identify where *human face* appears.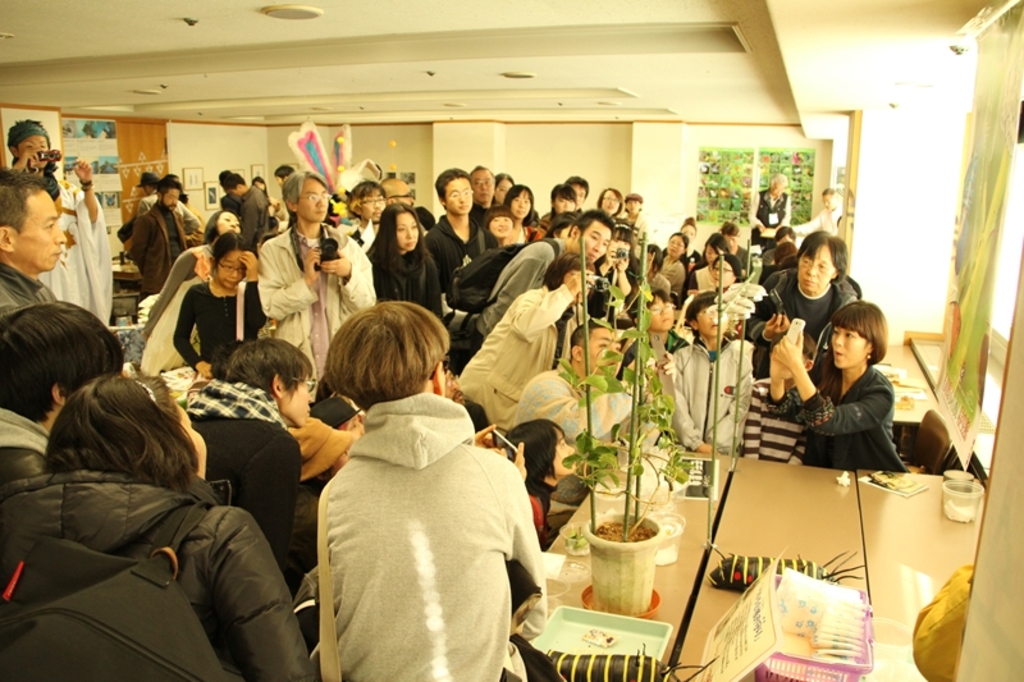
Appears at 567 184 585 210.
